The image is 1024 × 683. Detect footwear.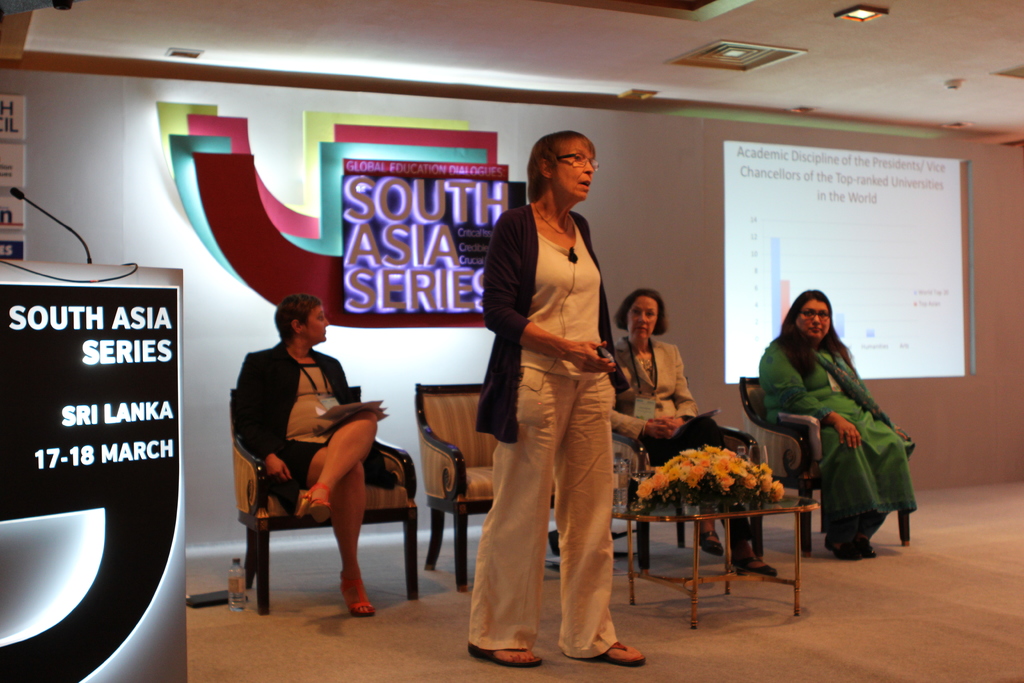
Detection: [477, 641, 539, 667].
